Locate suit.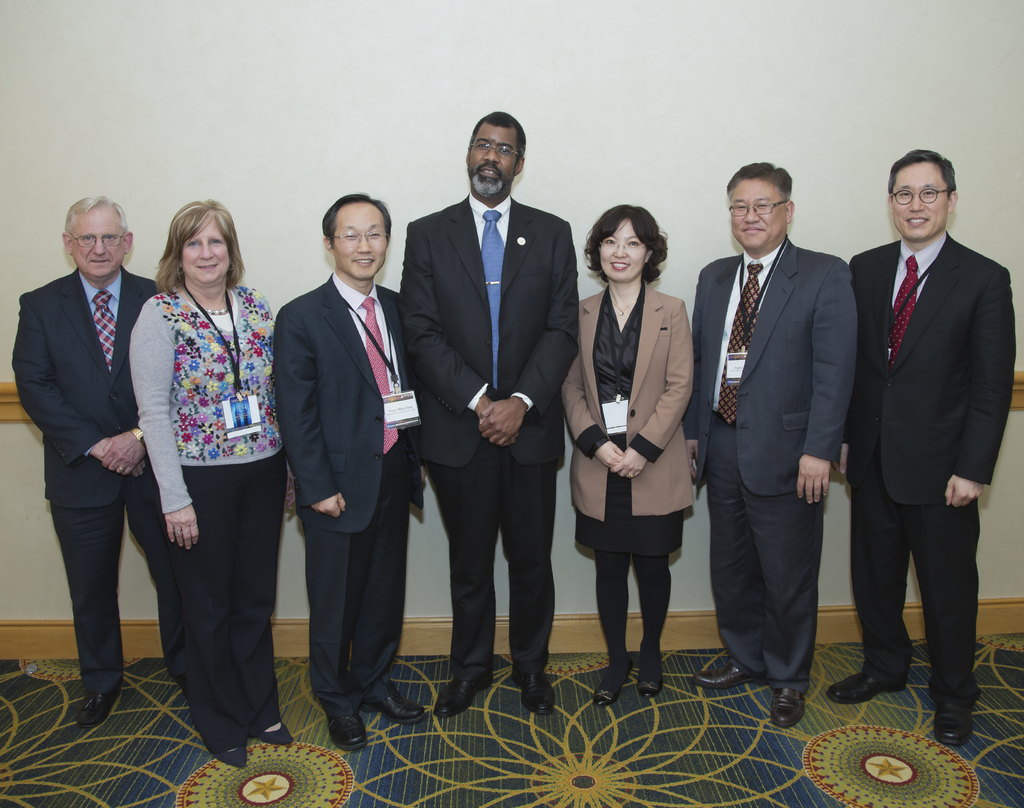
Bounding box: detection(564, 281, 698, 519).
